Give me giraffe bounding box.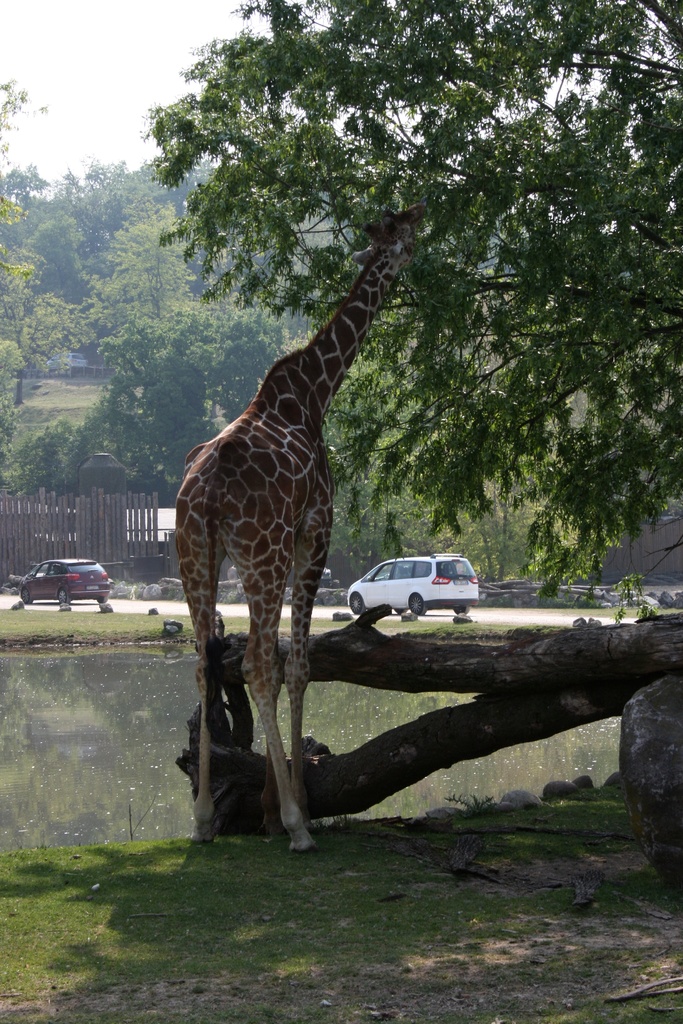
<box>171,220,425,860</box>.
